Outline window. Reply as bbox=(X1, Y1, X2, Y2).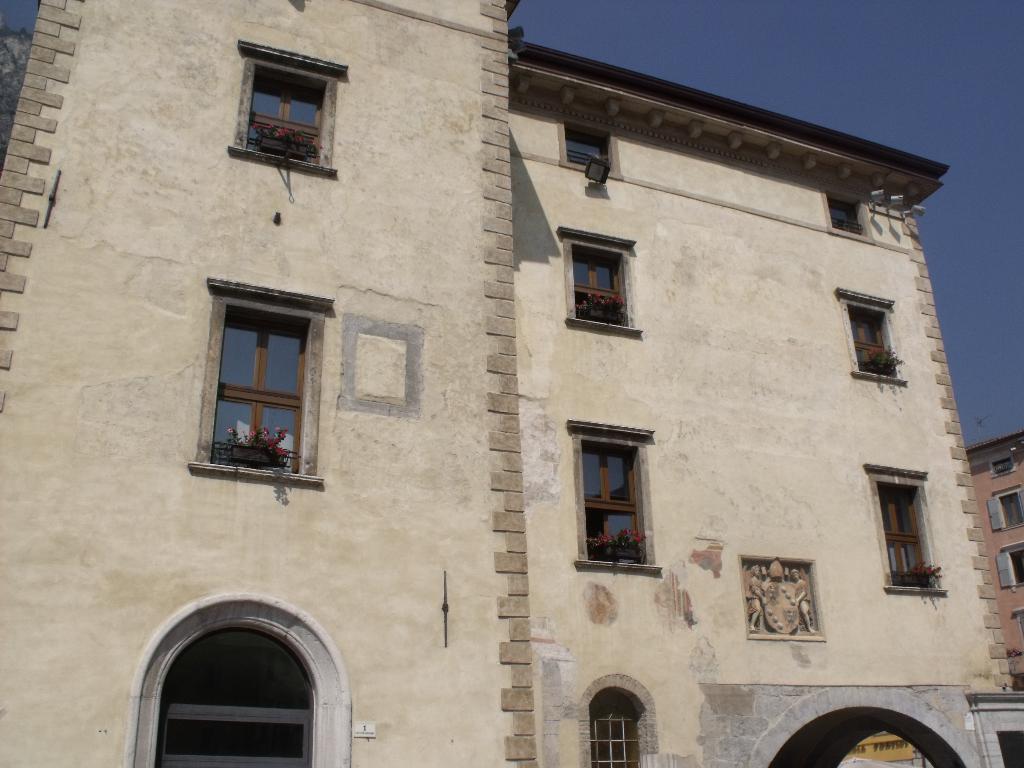
bbox=(816, 188, 879, 244).
